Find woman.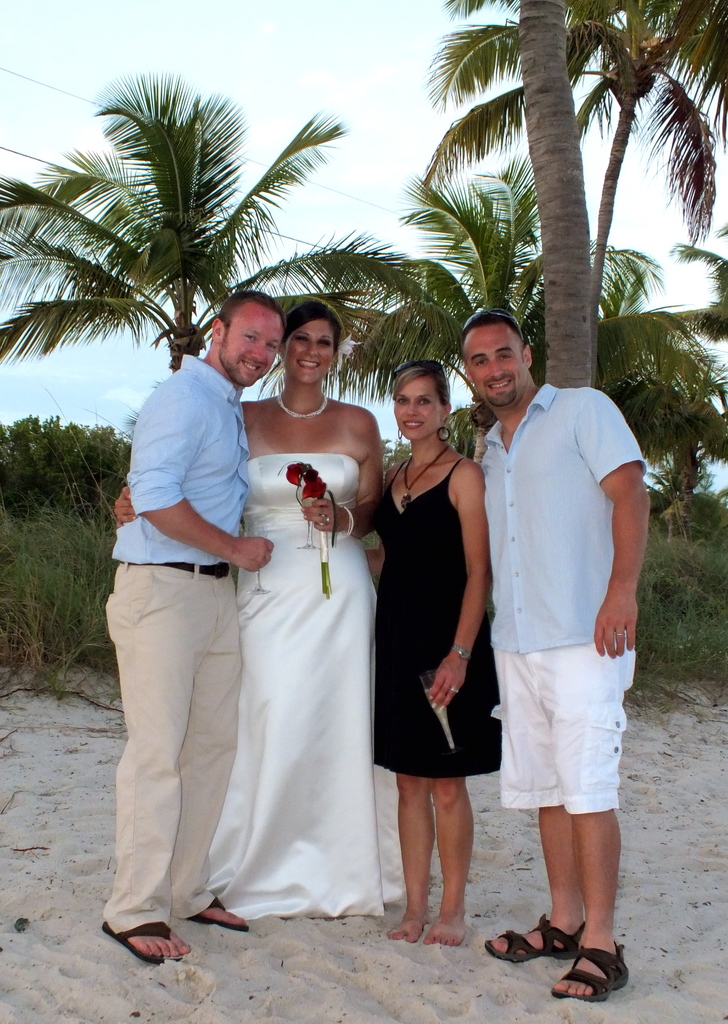
bbox=(110, 292, 409, 918).
